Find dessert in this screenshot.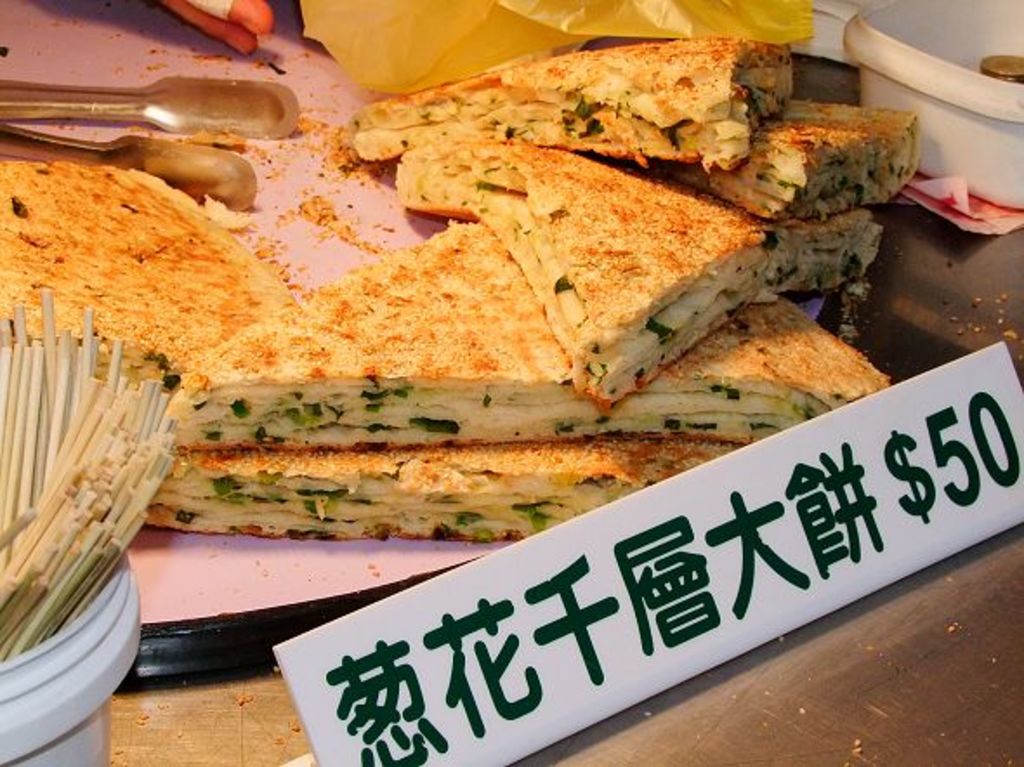
The bounding box for dessert is x1=134 y1=439 x2=765 y2=536.
